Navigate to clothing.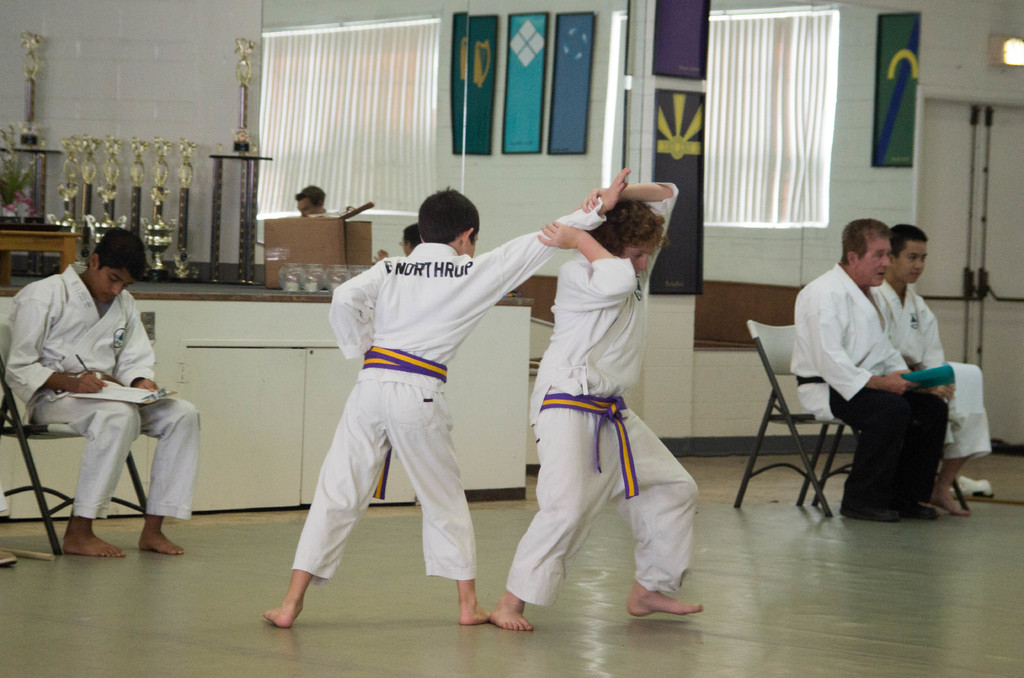
Navigation target: [left=881, top=280, right=959, bottom=383].
